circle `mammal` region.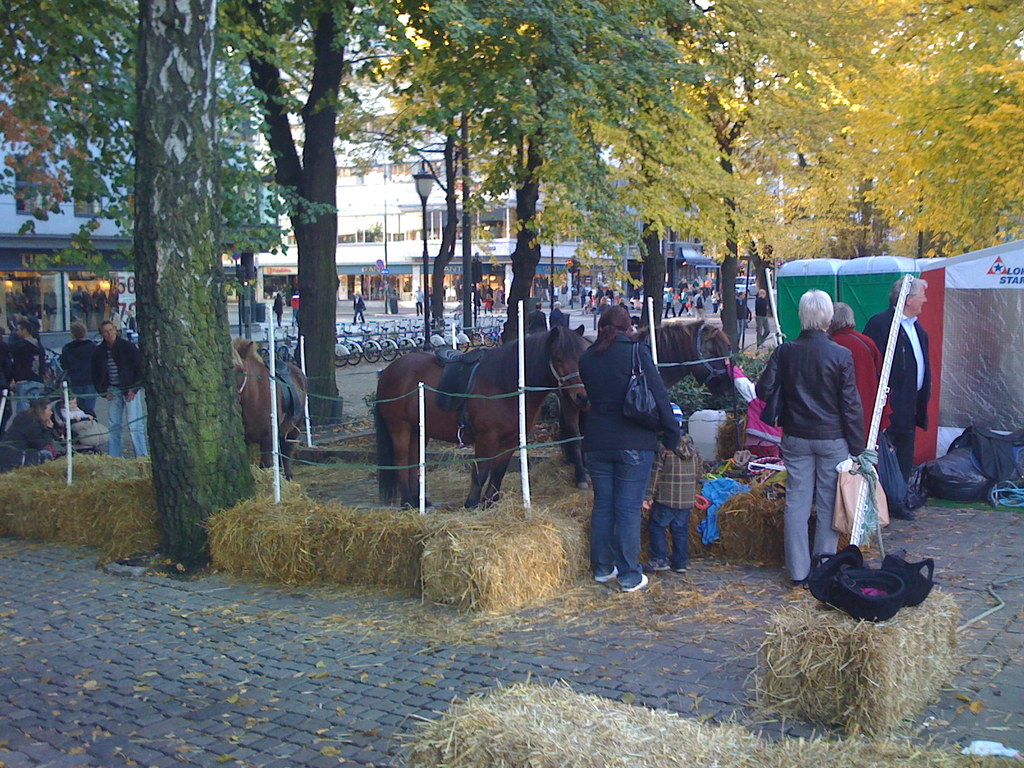
Region: [x1=376, y1=320, x2=589, y2=509].
